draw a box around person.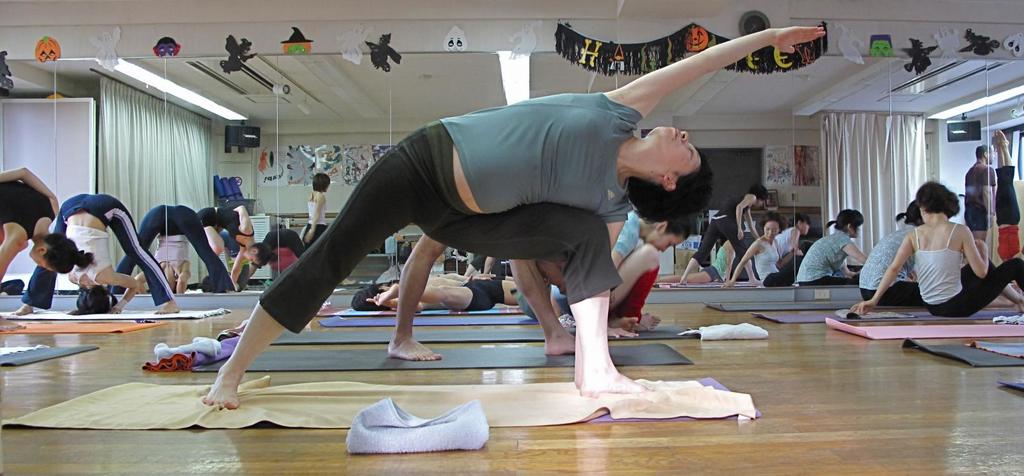
<bbox>0, 167, 98, 302</bbox>.
